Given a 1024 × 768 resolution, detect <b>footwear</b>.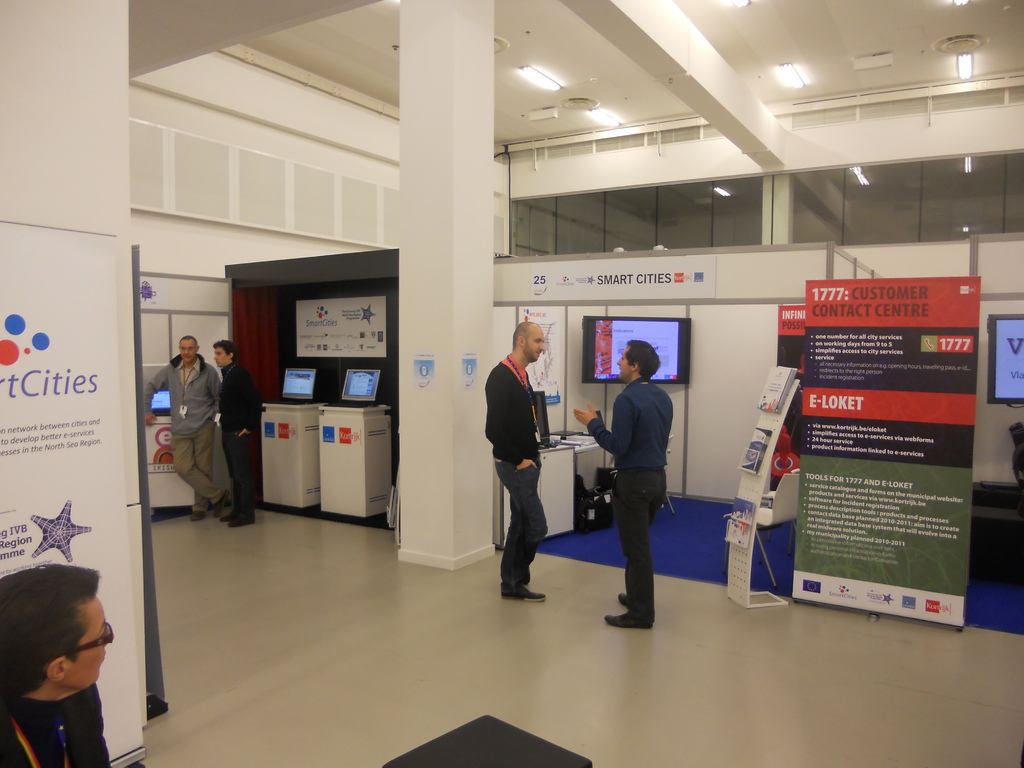
Rect(234, 515, 257, 528).
